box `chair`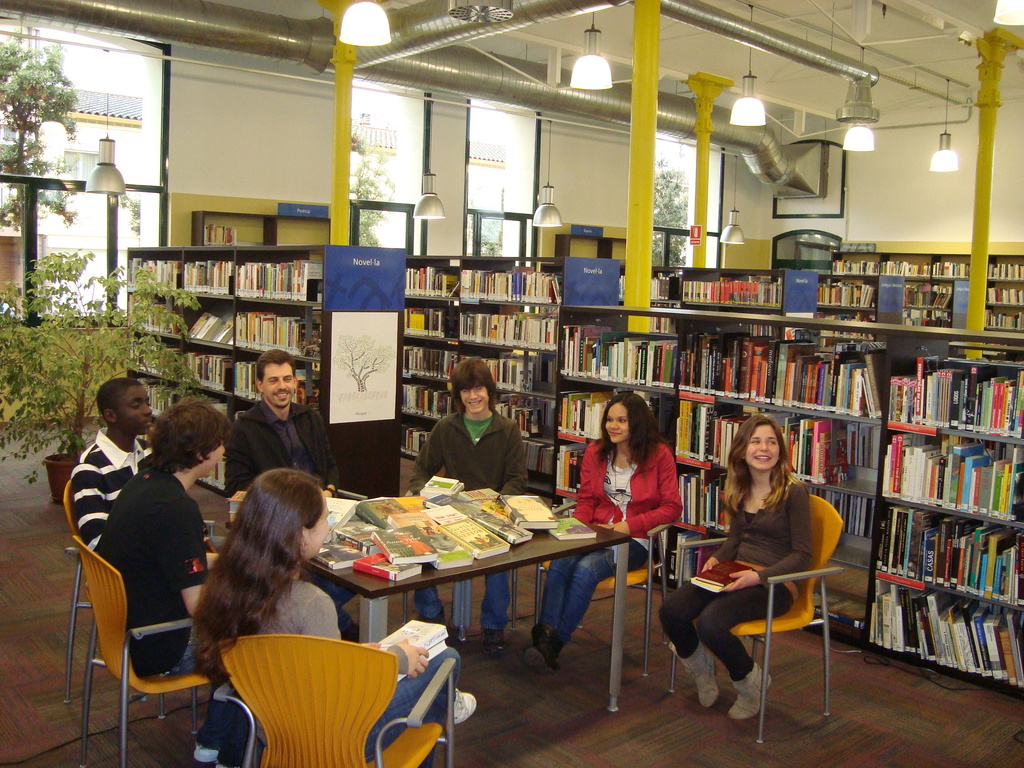
403, 472, 521, 632
